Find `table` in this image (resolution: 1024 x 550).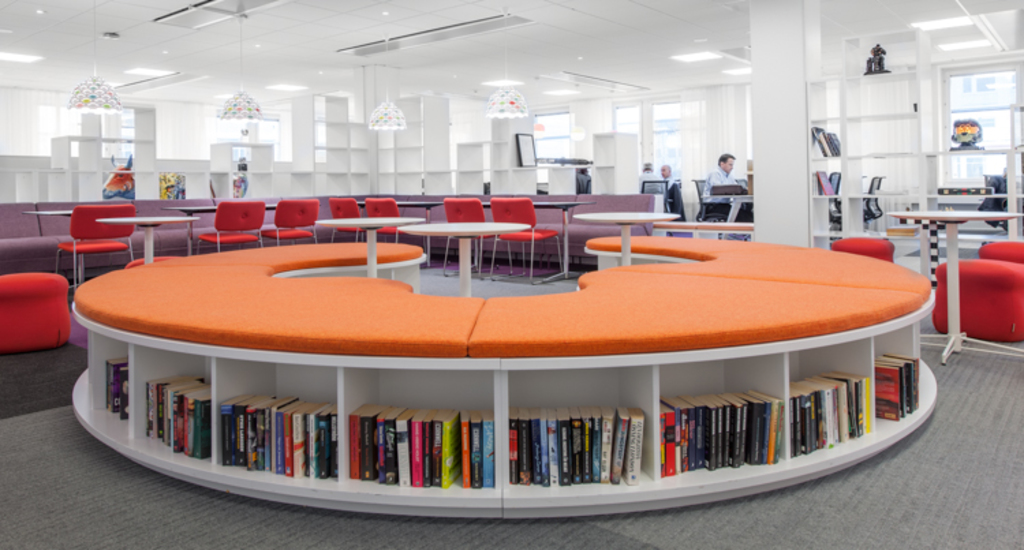
(x1=310, y1=210, x2=426, y2=277).
